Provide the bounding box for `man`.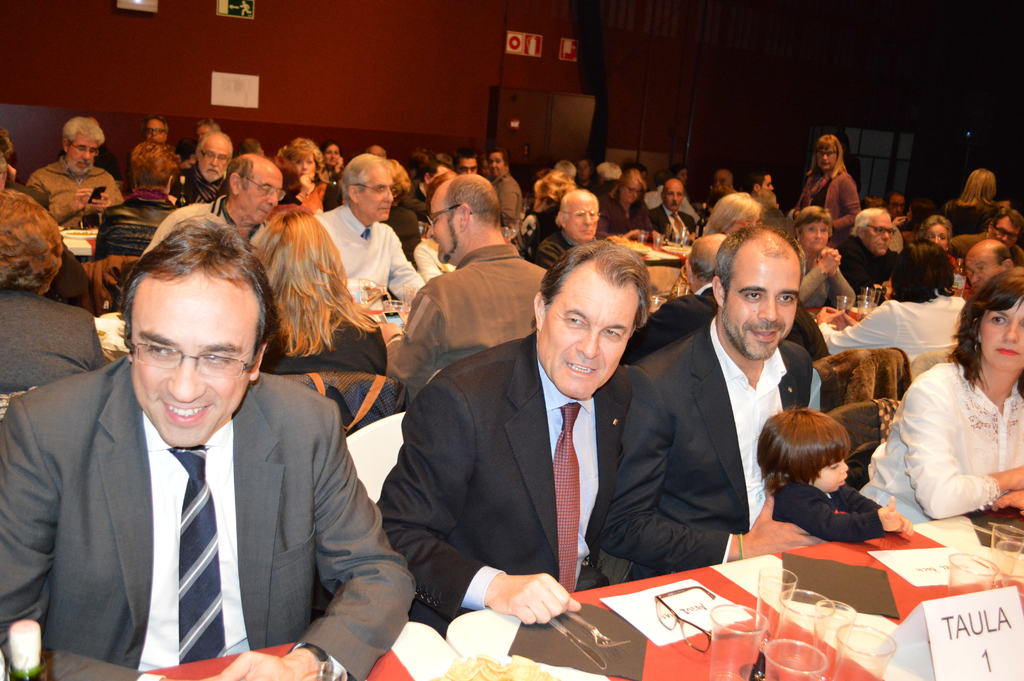
[left=477, top=147, right=527, bottom=243].
